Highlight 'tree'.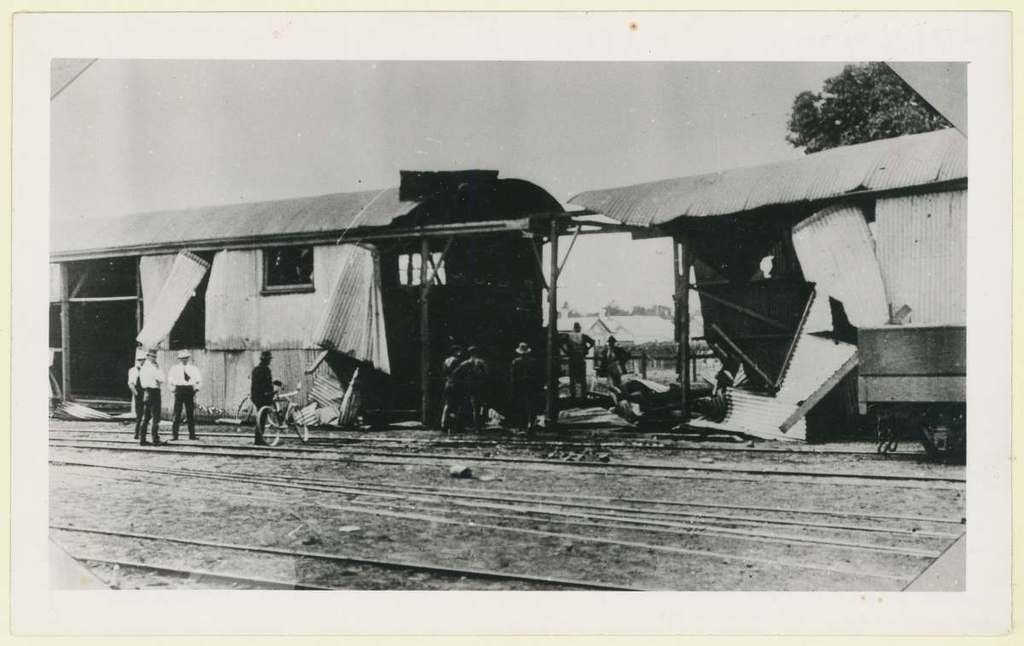
Highlighted region: 777,61,962,149.
